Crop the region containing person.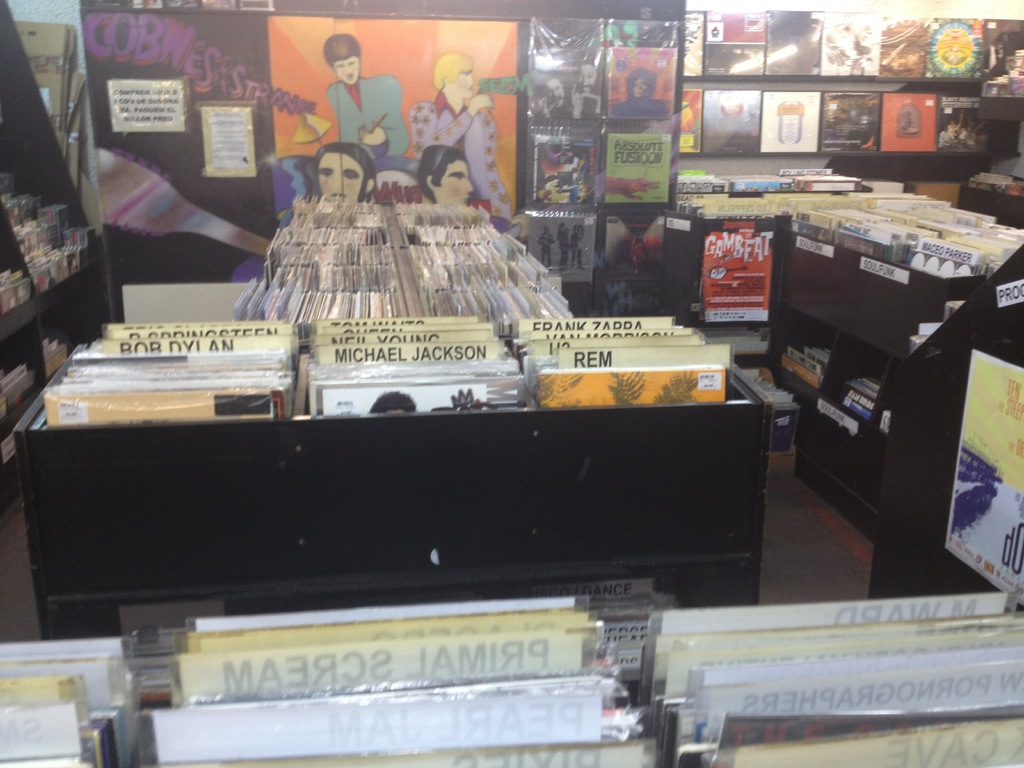
Crop region: <bbox>310, 139, 377, 202</bbox>.
